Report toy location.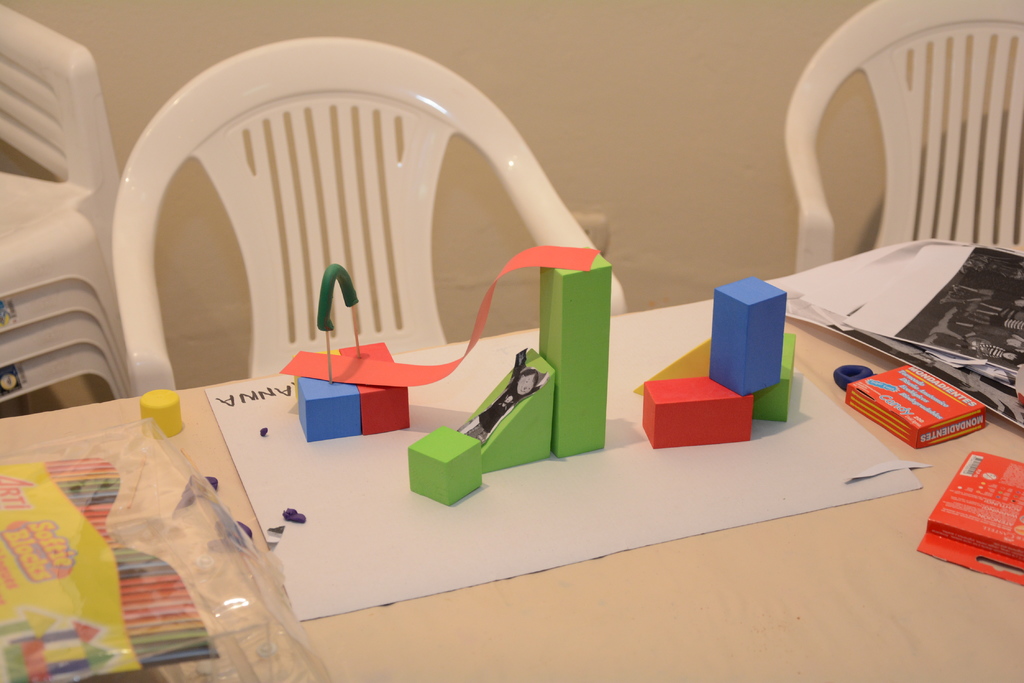
Report: (x1=733, y1=335, x2=795, y2=431).
